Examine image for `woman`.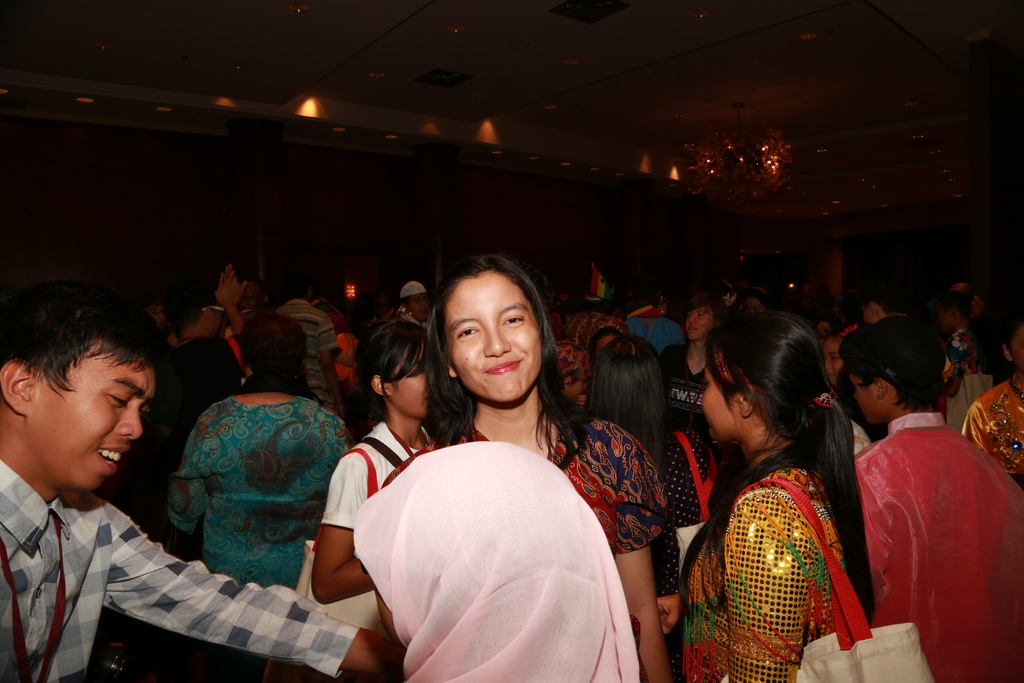
Examination result: rect(168, 310, 349, 682).
